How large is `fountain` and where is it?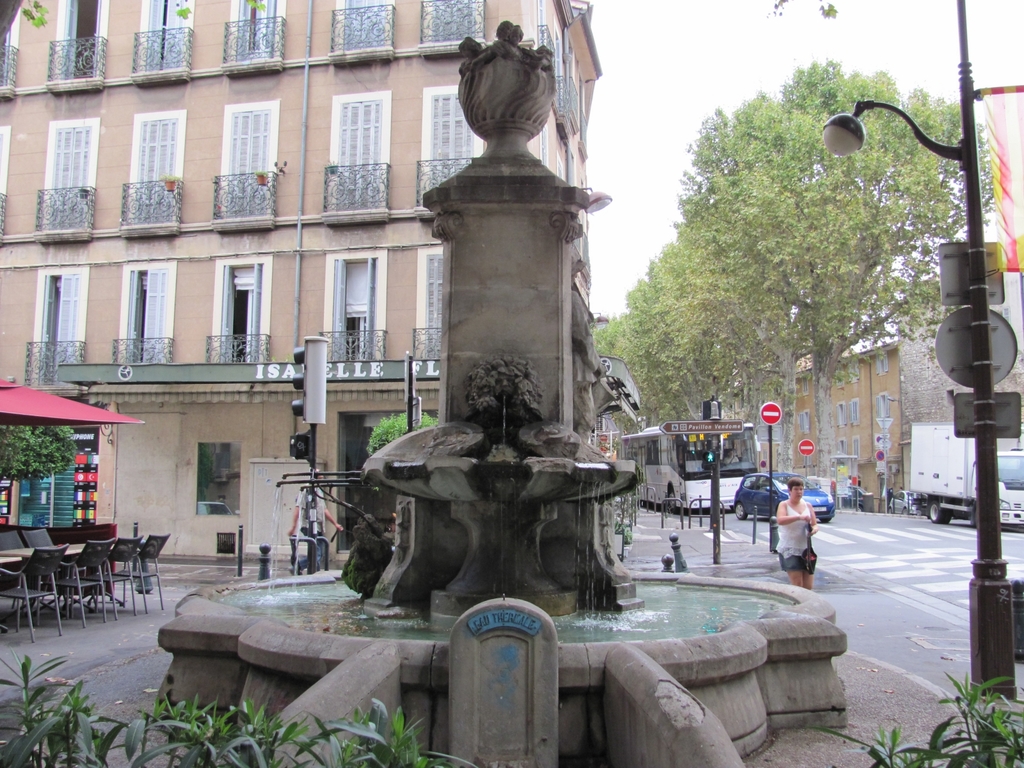
Bounding box: box=[198, 83, 721, 749].
